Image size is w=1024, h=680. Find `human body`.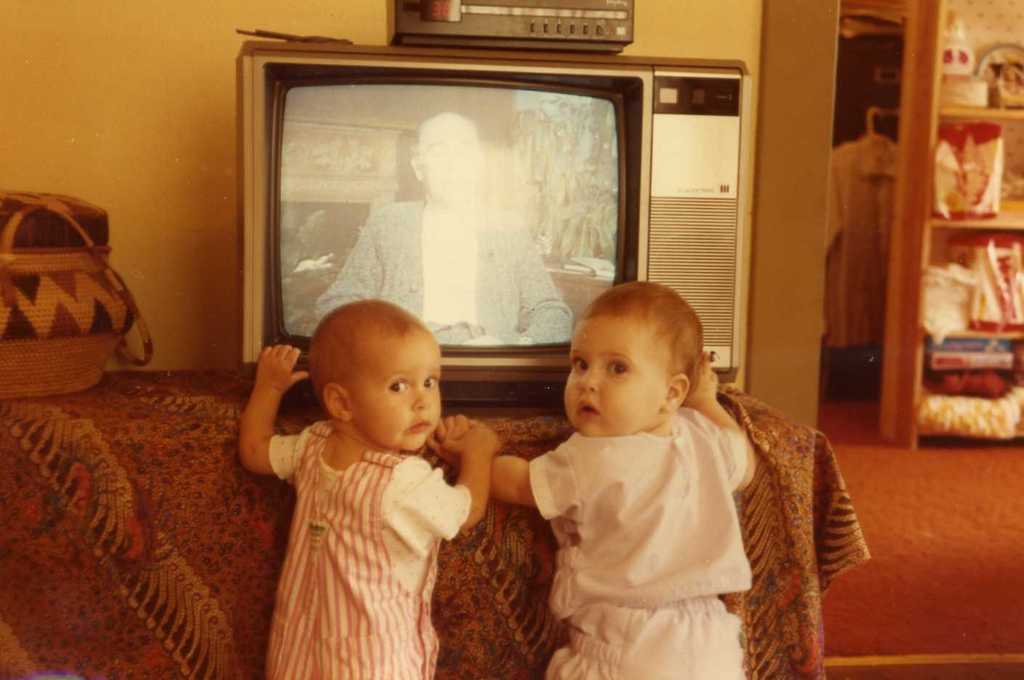
detection(504, 268, 867, 679).
